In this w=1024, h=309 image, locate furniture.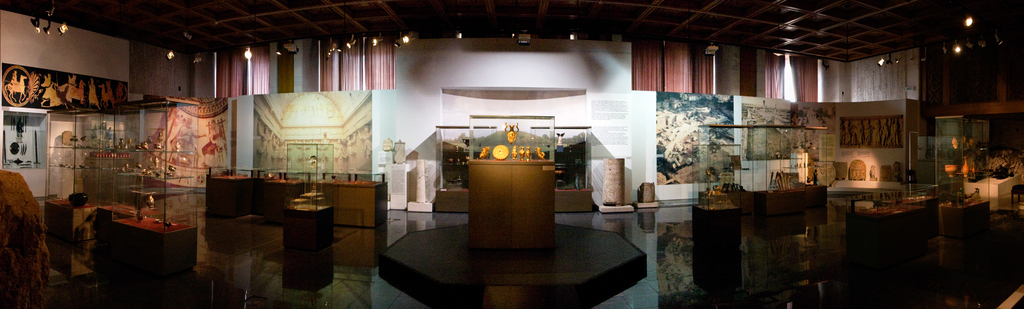
Bounding box: [281, 187, 330, 250].
